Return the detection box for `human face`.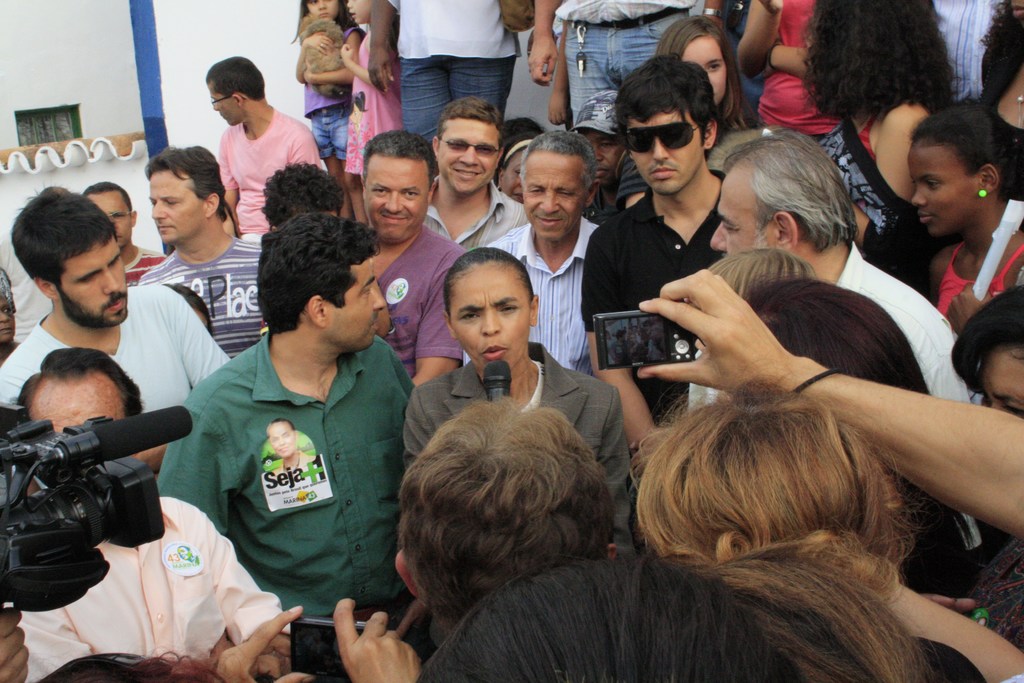
(209, 92, 237, 127).
